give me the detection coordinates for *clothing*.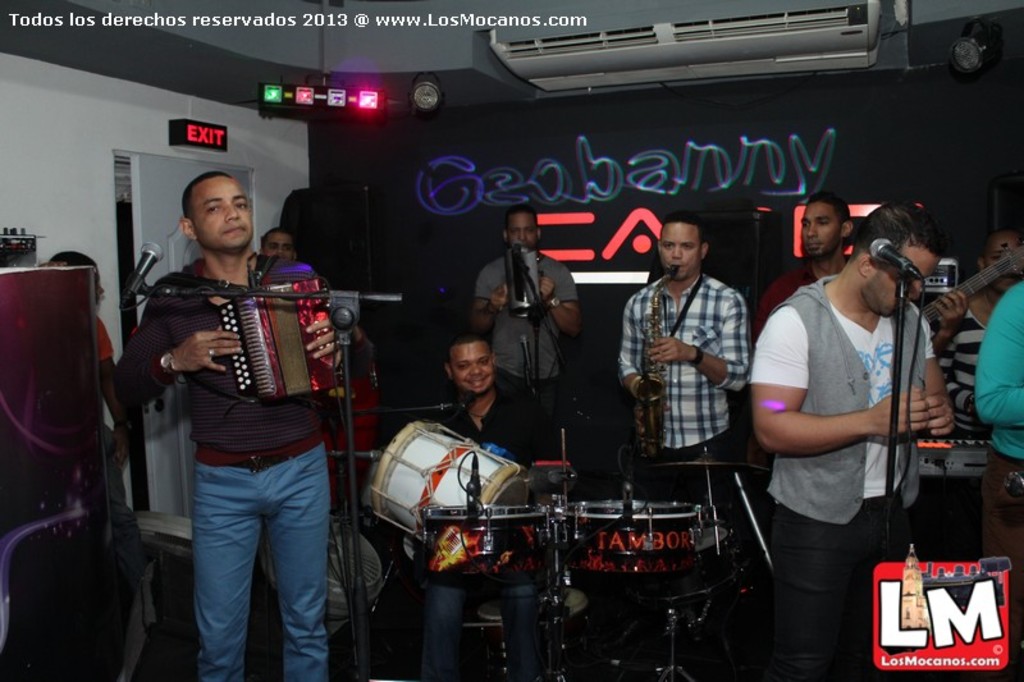
[975,283,1023,681].
